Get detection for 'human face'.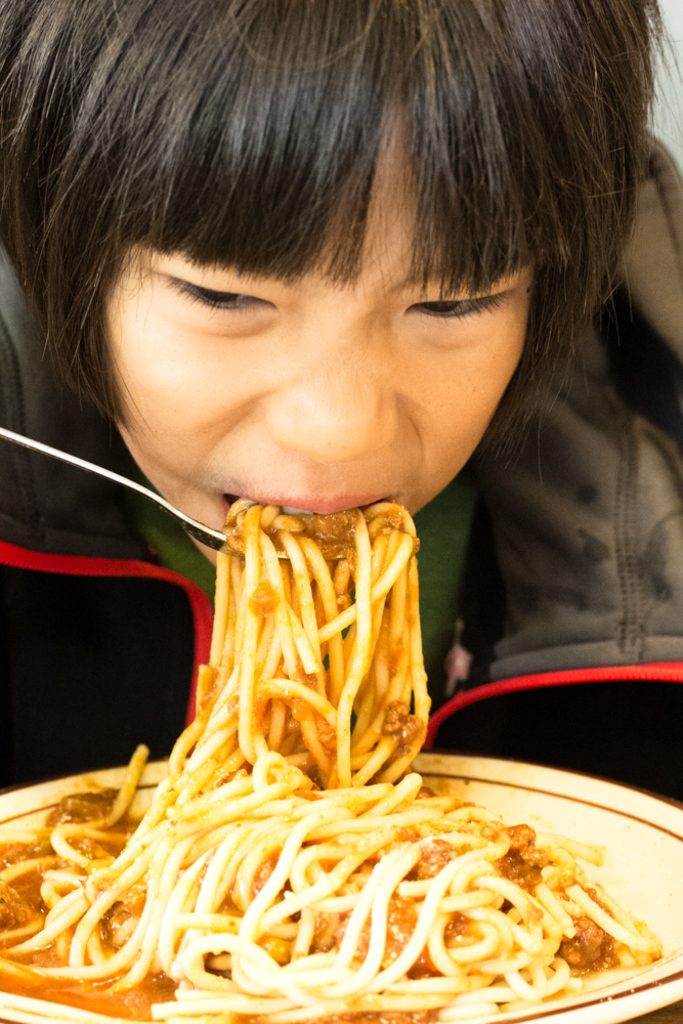
Detection: box(106, 112, 532, 570).
